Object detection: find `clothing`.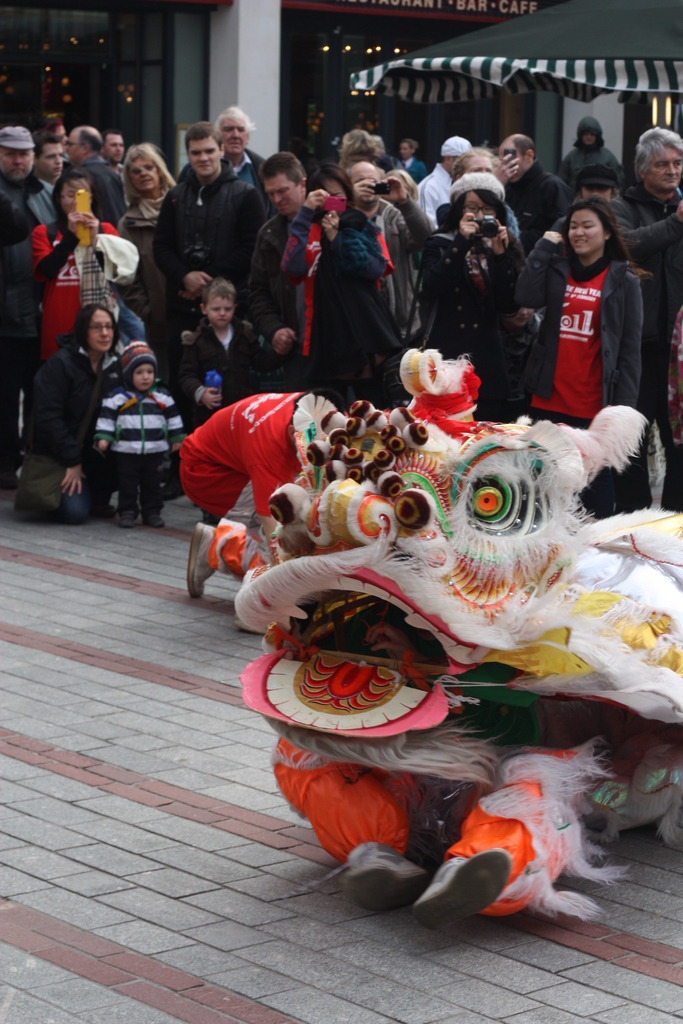
176 392 300 522.
